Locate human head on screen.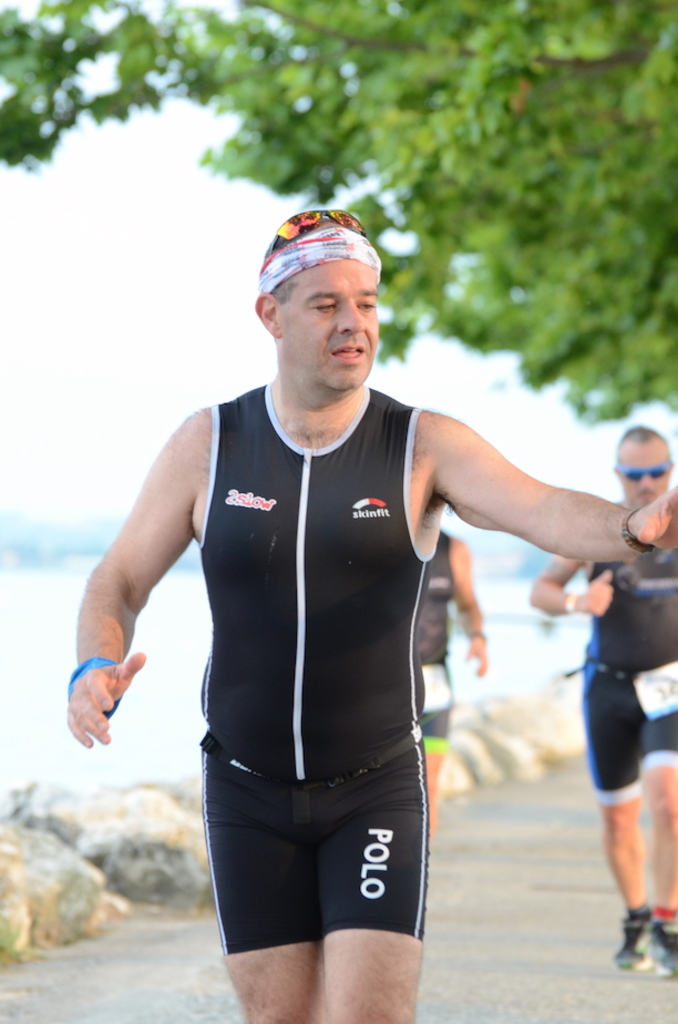
On screen at 247,202,390,385.
